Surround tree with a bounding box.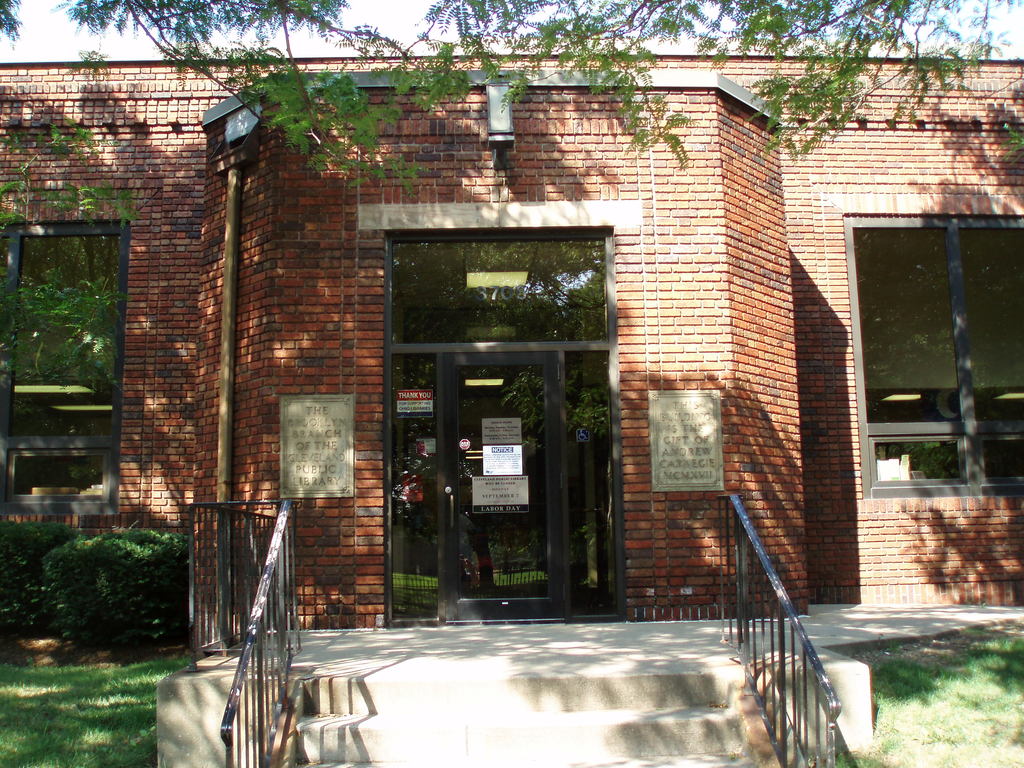
<region>0, 0, 1023, 199</region>.
